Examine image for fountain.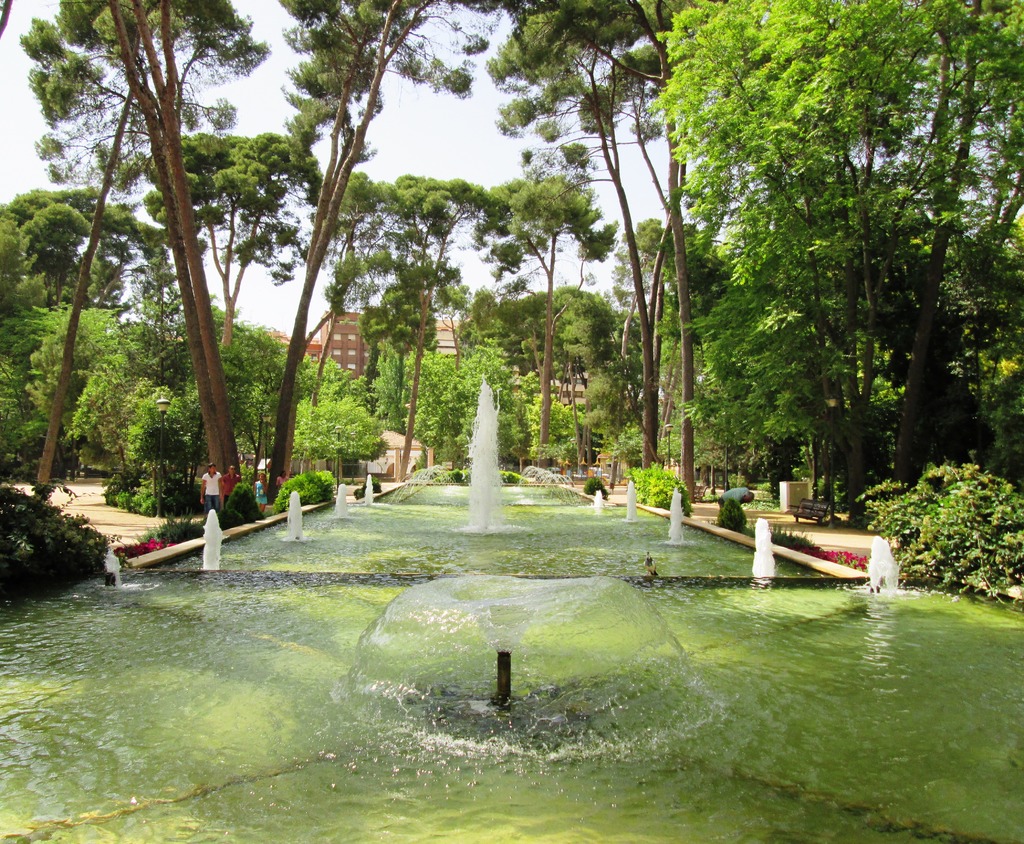
Examination result: 434:354:541:554.
